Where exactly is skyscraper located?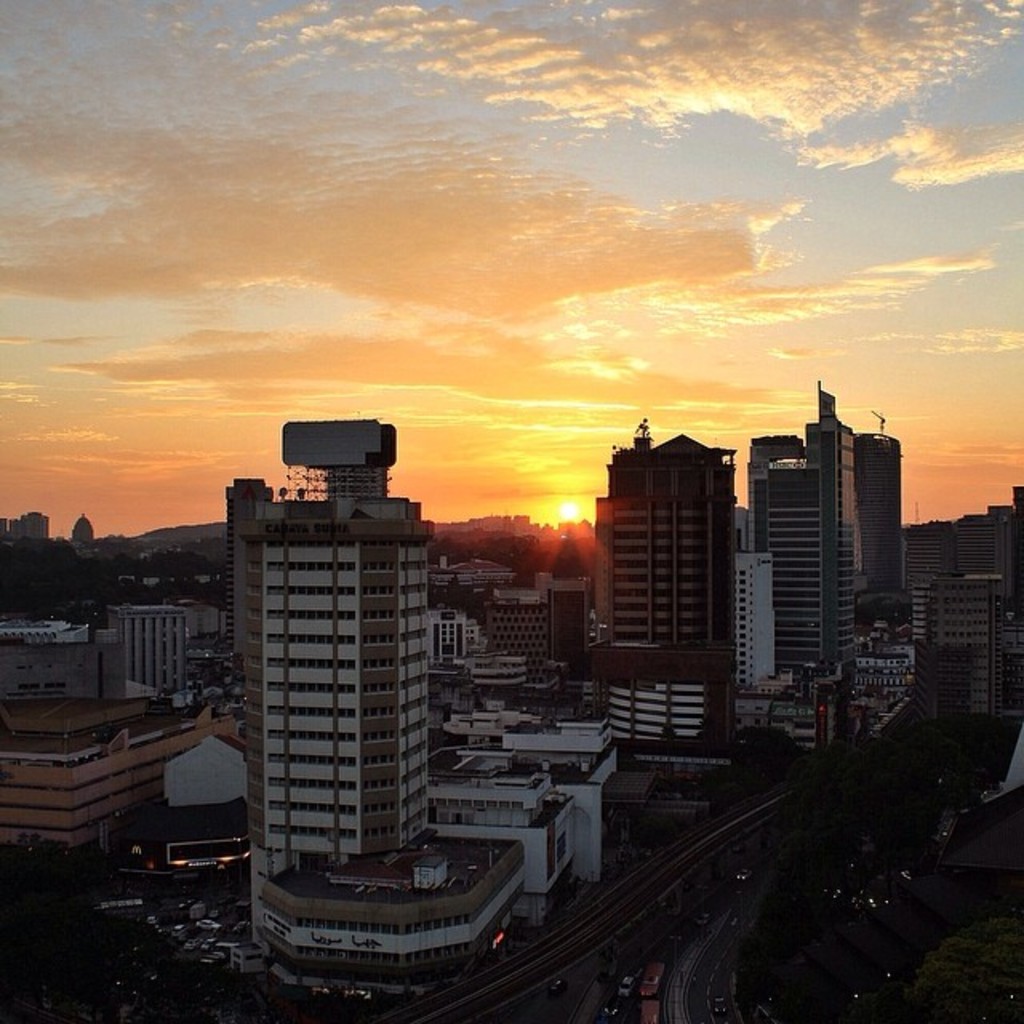
Its bounding box is 226 419 494 946.
